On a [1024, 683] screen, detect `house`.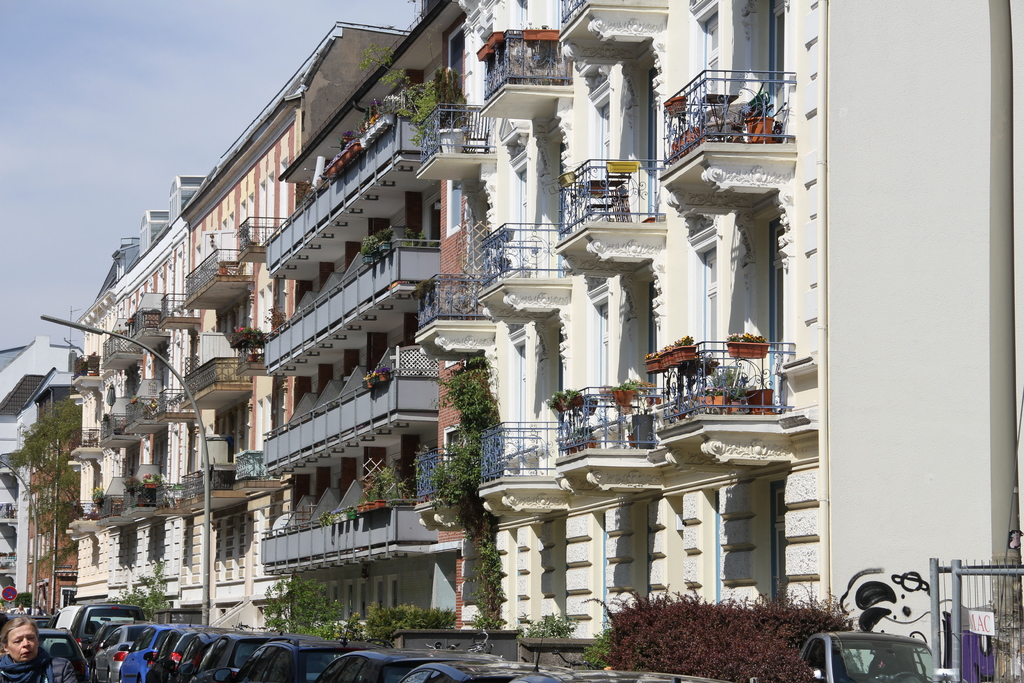
24:383:78:618.
